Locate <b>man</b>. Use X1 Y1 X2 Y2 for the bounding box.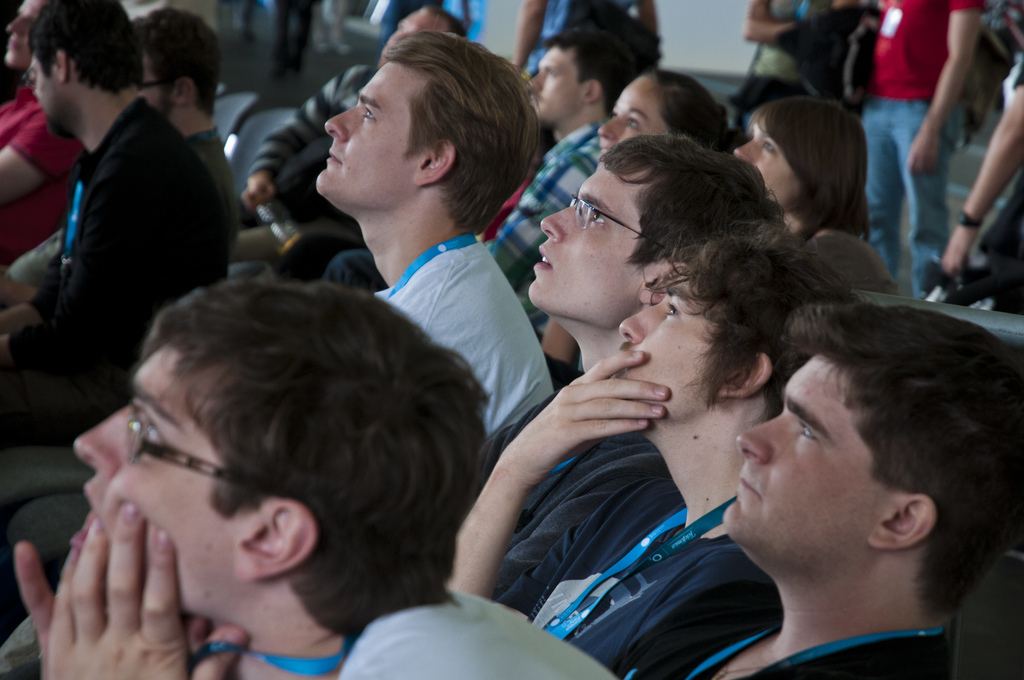
6 269 499 679.
